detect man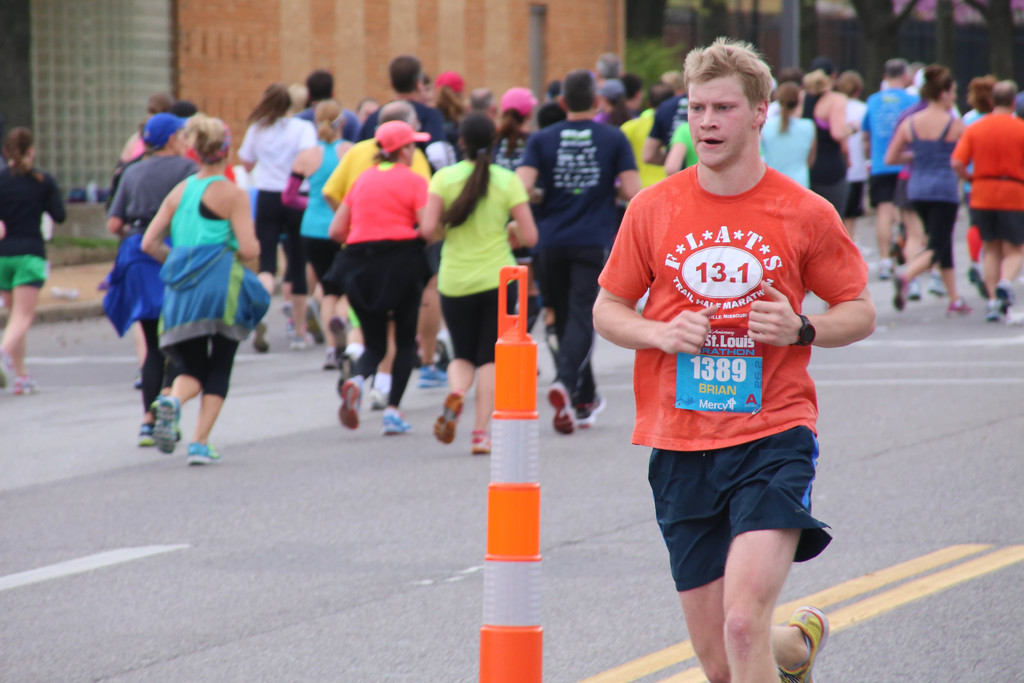
box(595, 38, 880, 679)
